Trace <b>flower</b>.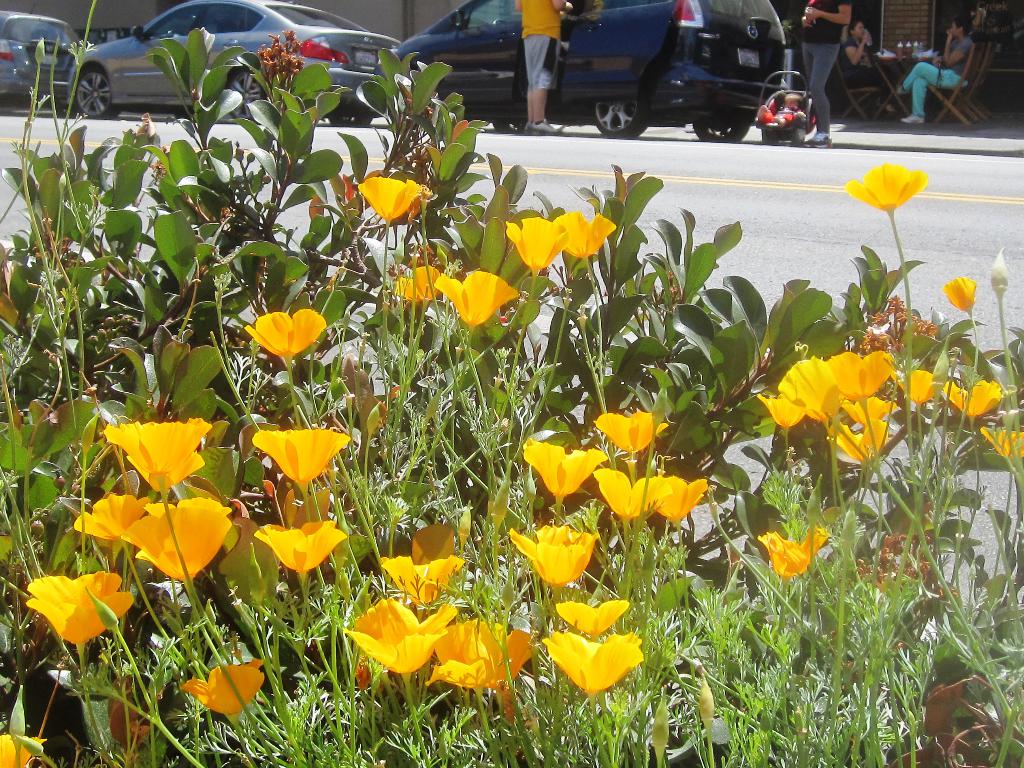
Traced to locate(509, 518, 598, 587).
